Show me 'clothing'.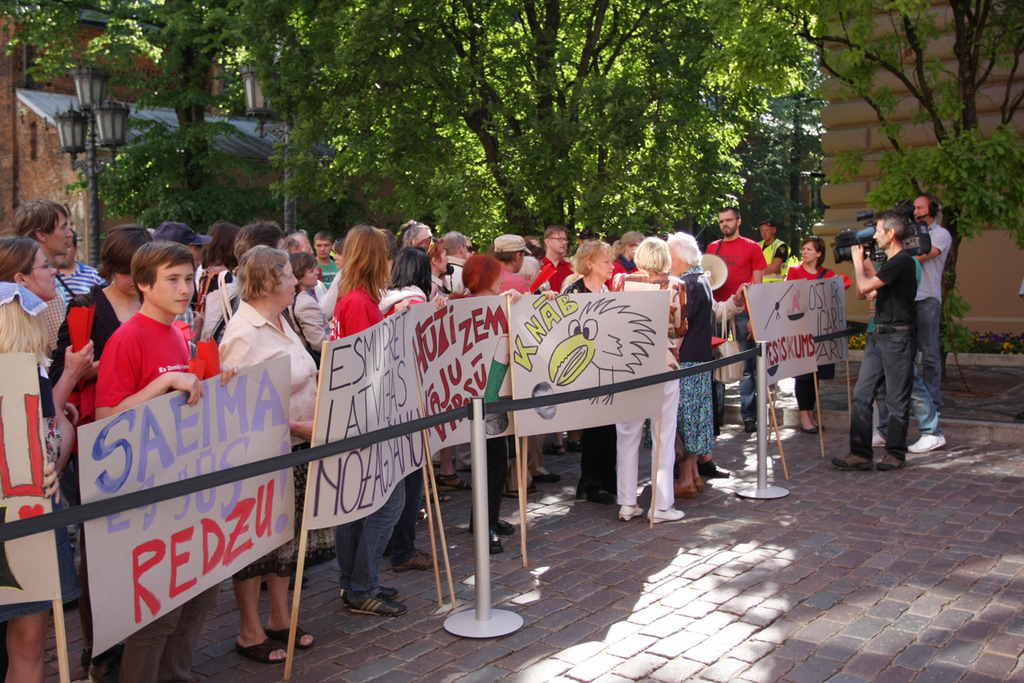
'clothing' is here: [left=2, top=384, right=74, bottom=652].
